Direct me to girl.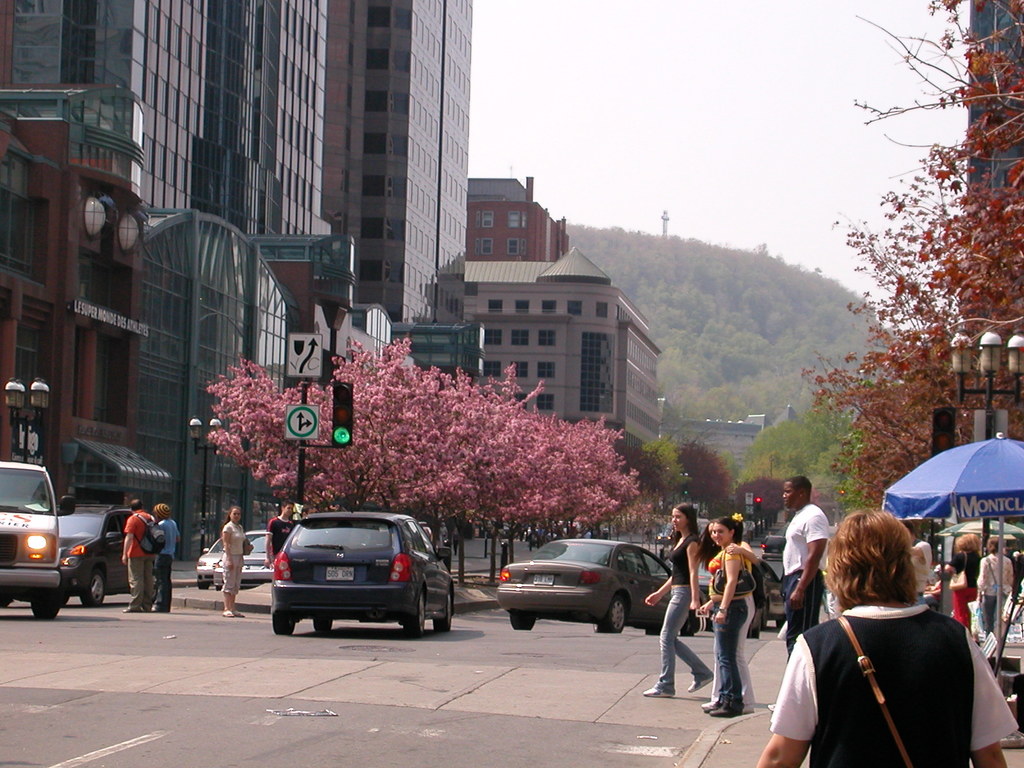
Direction: left=639, top=503, right=710, bottom=694.
